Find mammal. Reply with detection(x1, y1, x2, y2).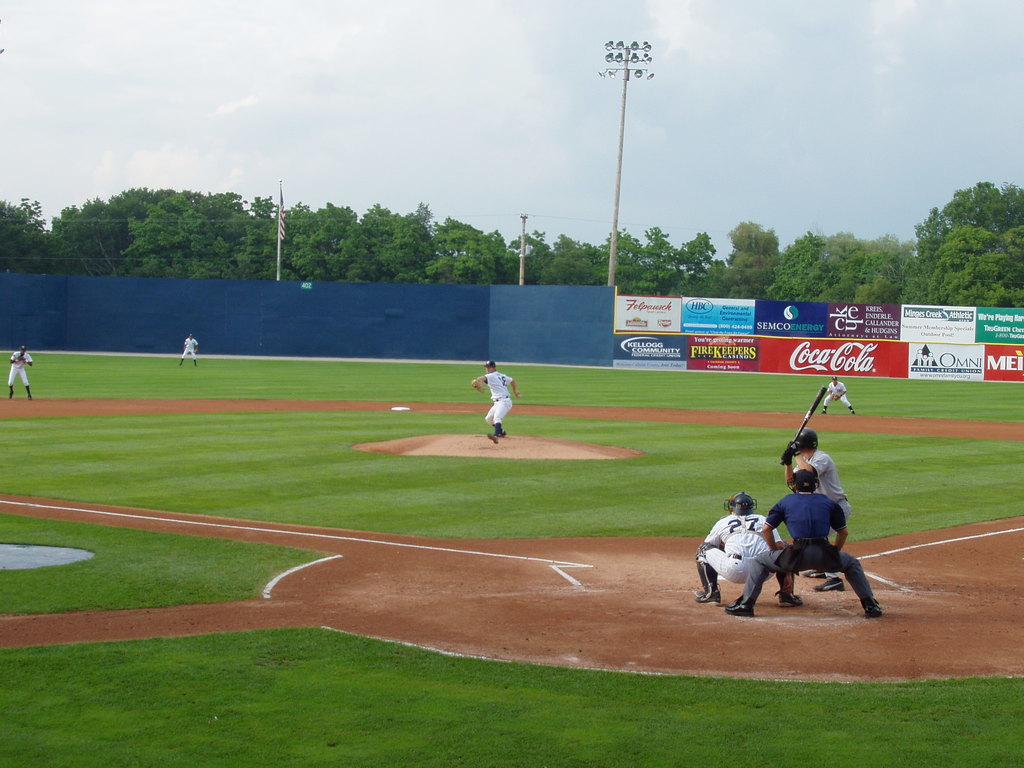
detection(177, 332, 200, 366).
